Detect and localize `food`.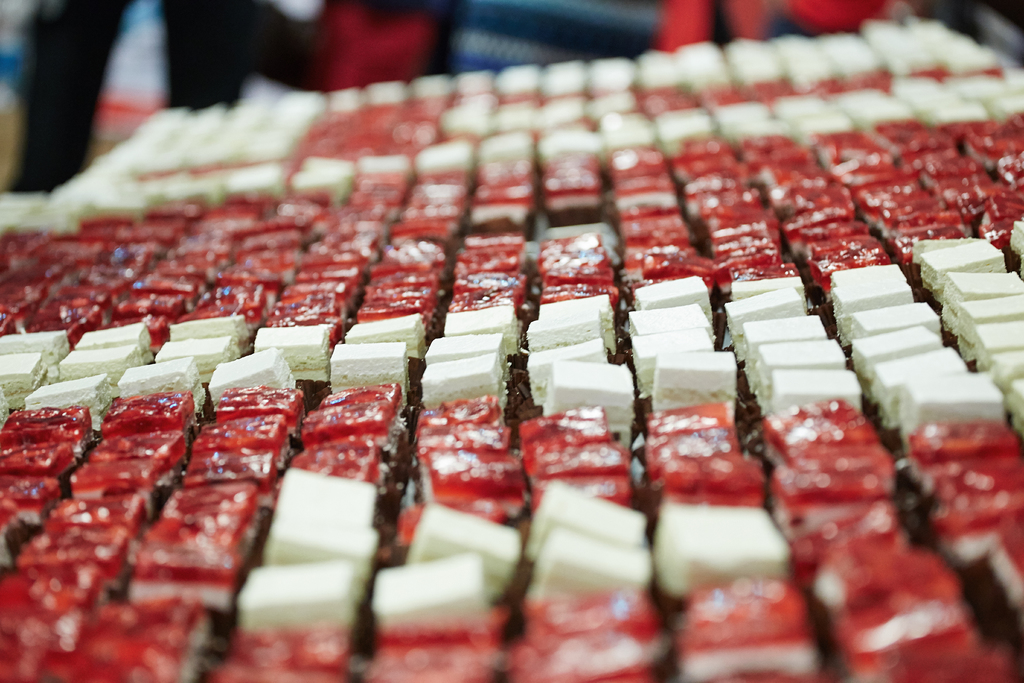
Localized at left=525, top=475, right=647, bottom=565.
